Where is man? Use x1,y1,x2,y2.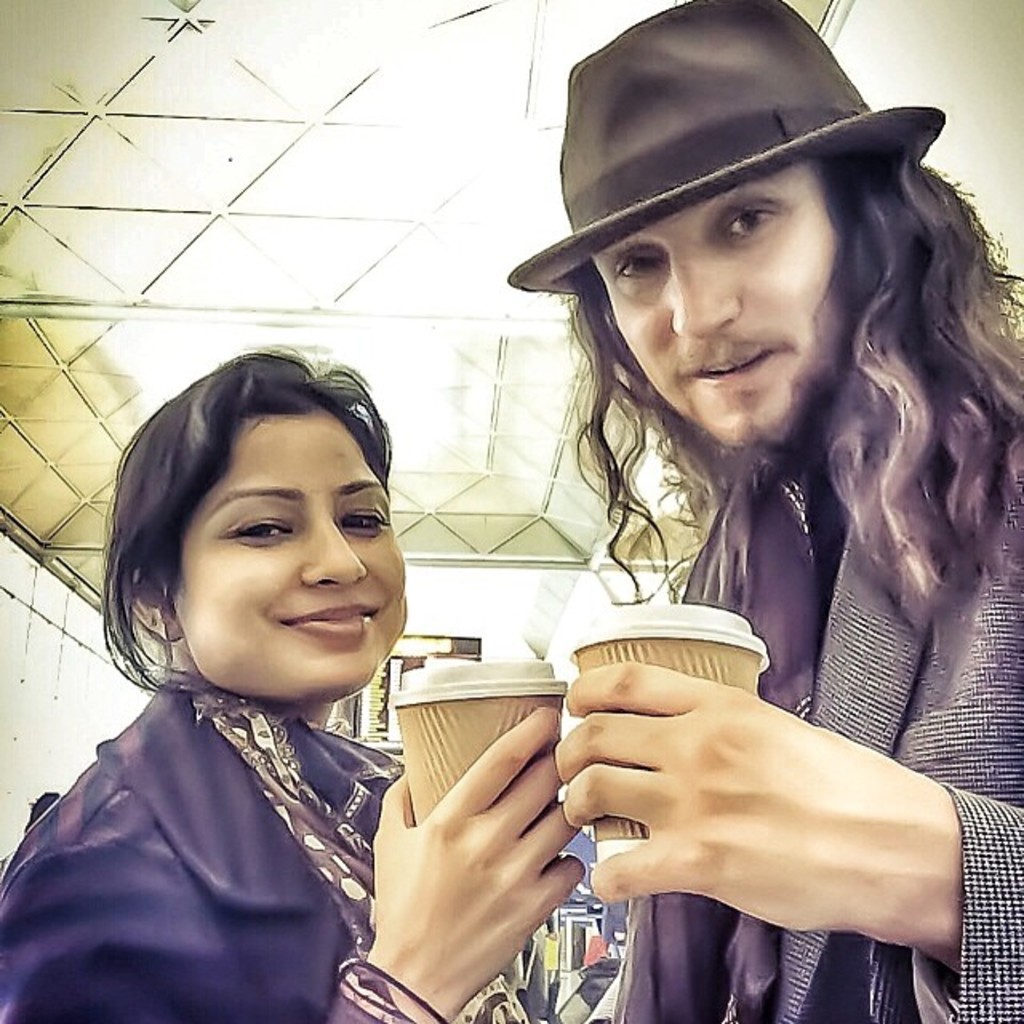
354,27,1003,963.
